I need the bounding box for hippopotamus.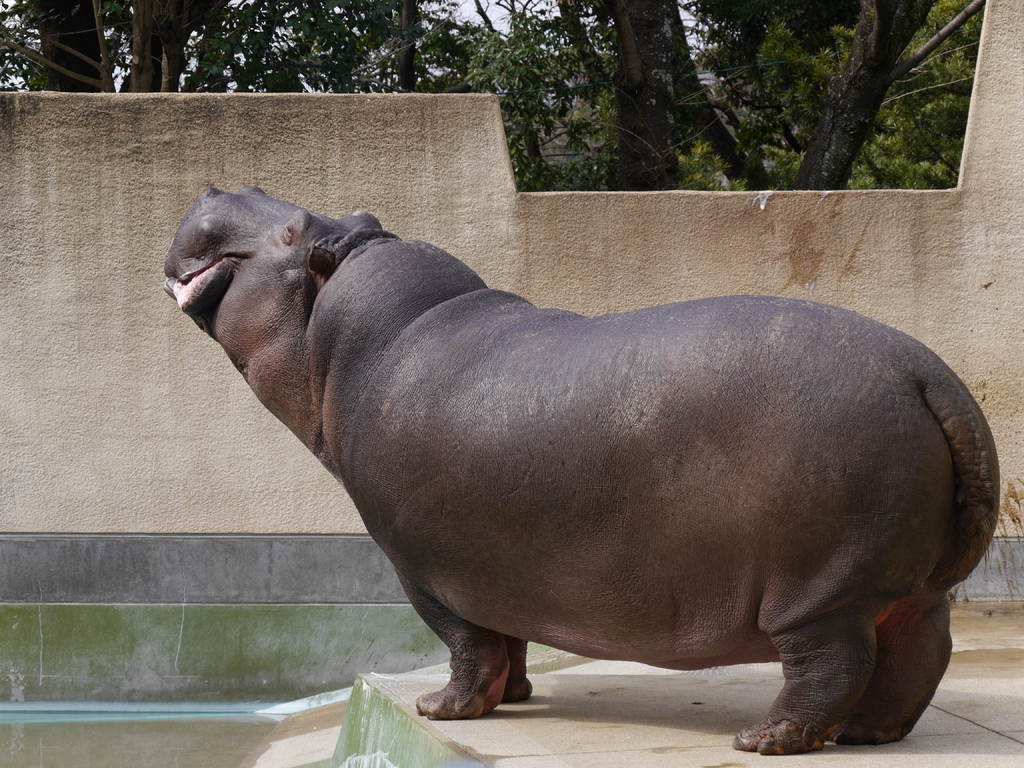
Here it is: x1=163 y1=181 x2=1004 y2=752.
